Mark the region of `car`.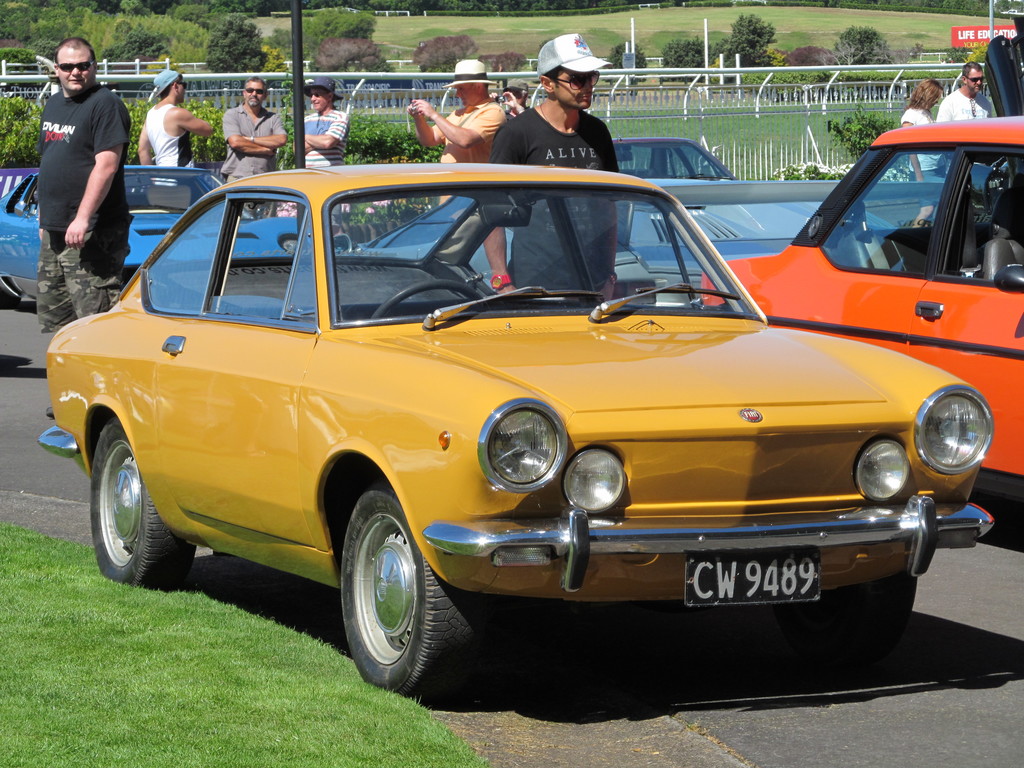
Region: bbox=[701, 118, 1023, 499].
